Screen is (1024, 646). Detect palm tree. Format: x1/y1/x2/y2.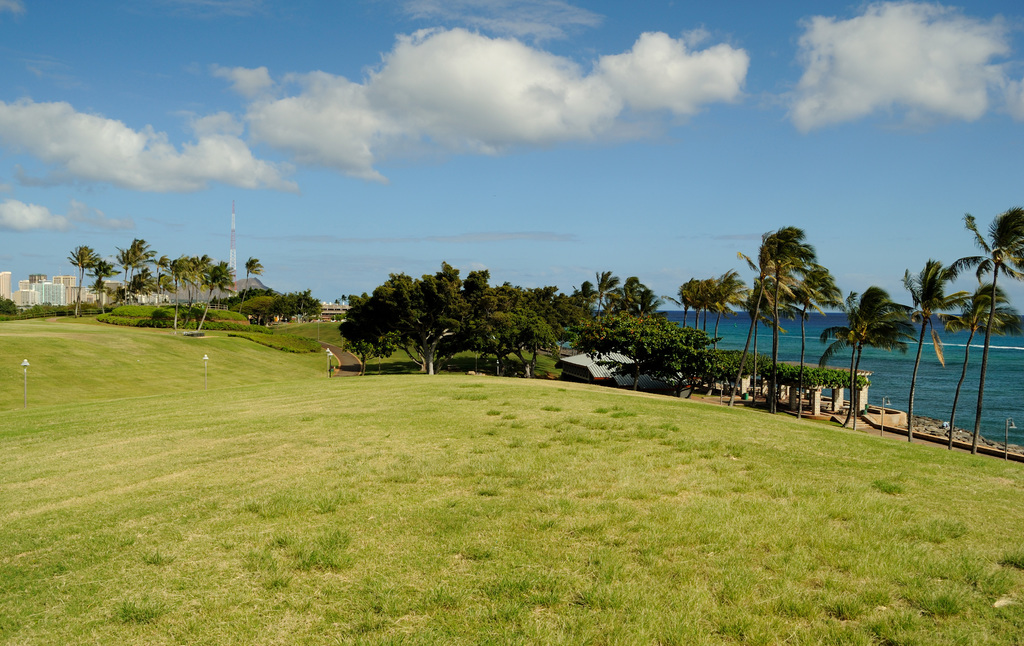
692/281/728/353.
